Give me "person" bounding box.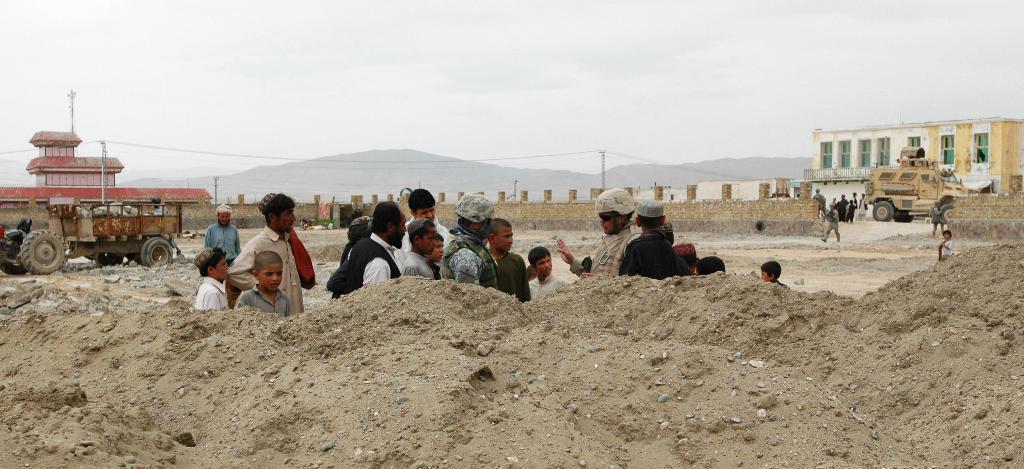
rect(236, 252, 291, 312).
